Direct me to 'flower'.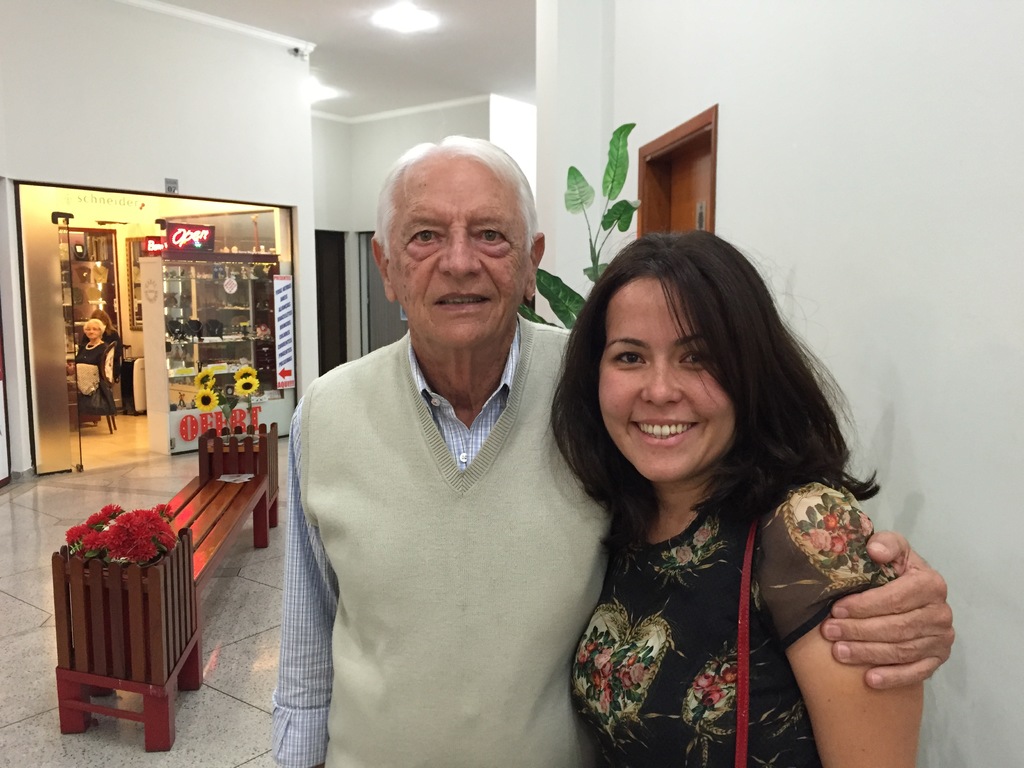
Direction: left=194, top=391, right=215, bottom=416.
